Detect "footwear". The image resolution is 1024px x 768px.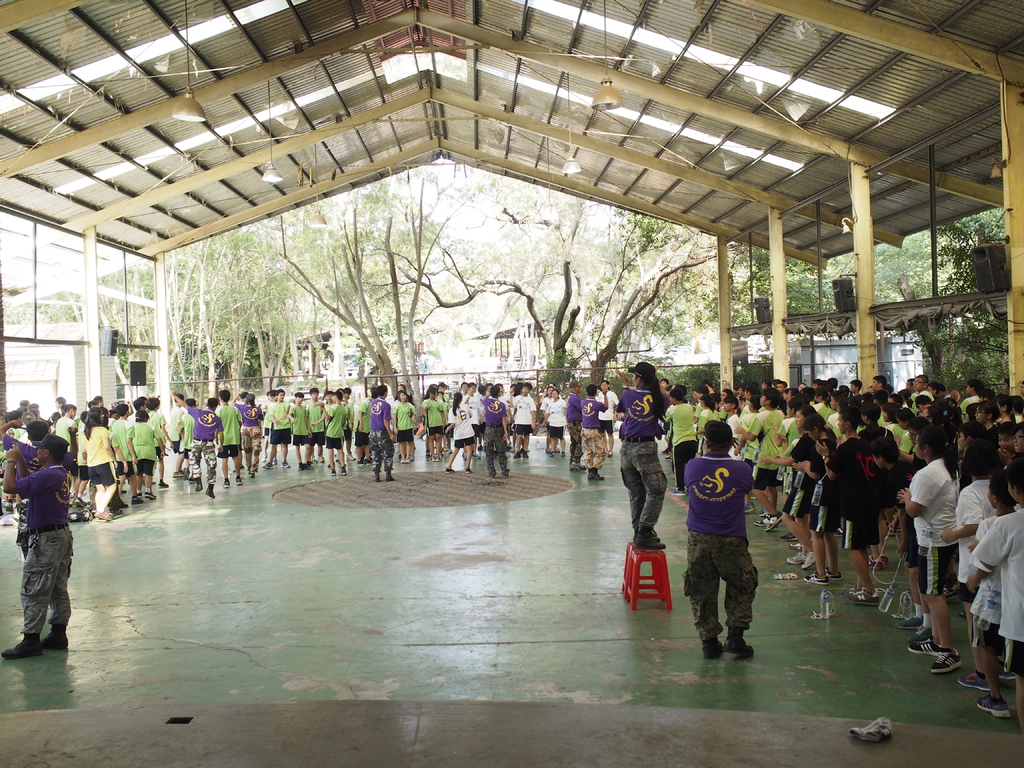
[left=908, top=630, right=936, bottom=637].
